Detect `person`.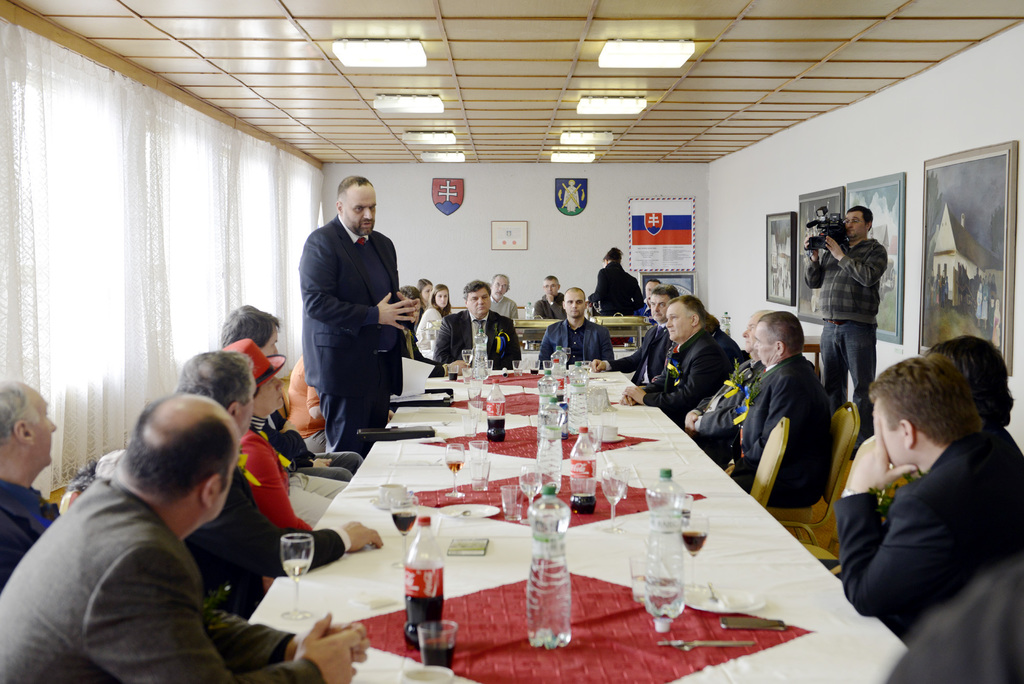
Detected at 678,308,775,441.
